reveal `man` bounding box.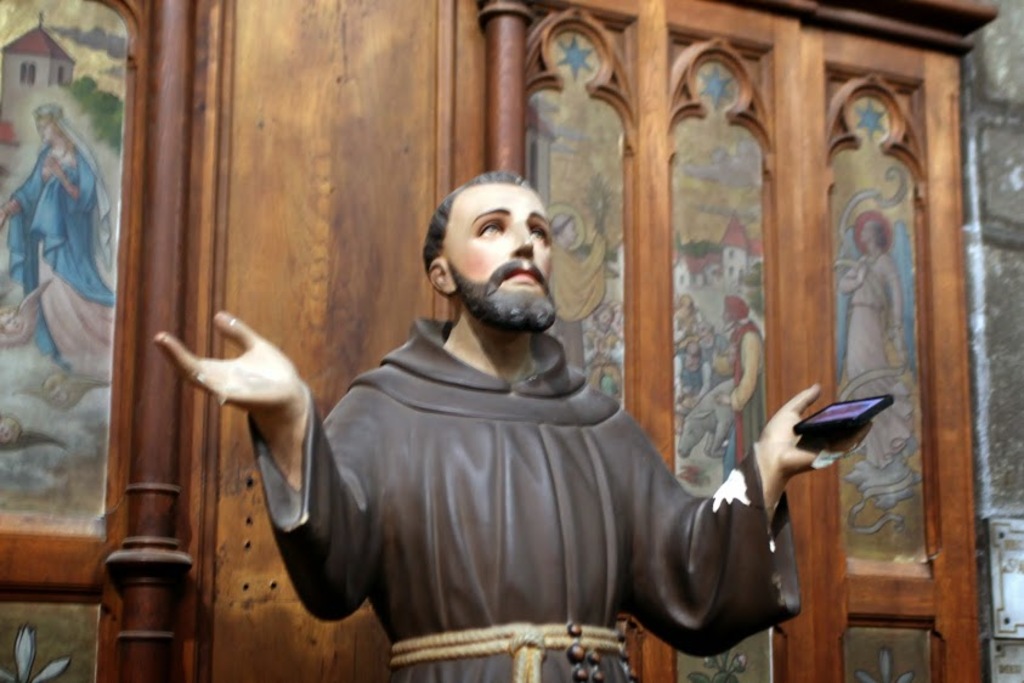
Revealed: BBox(155, 182, 890, 682).
